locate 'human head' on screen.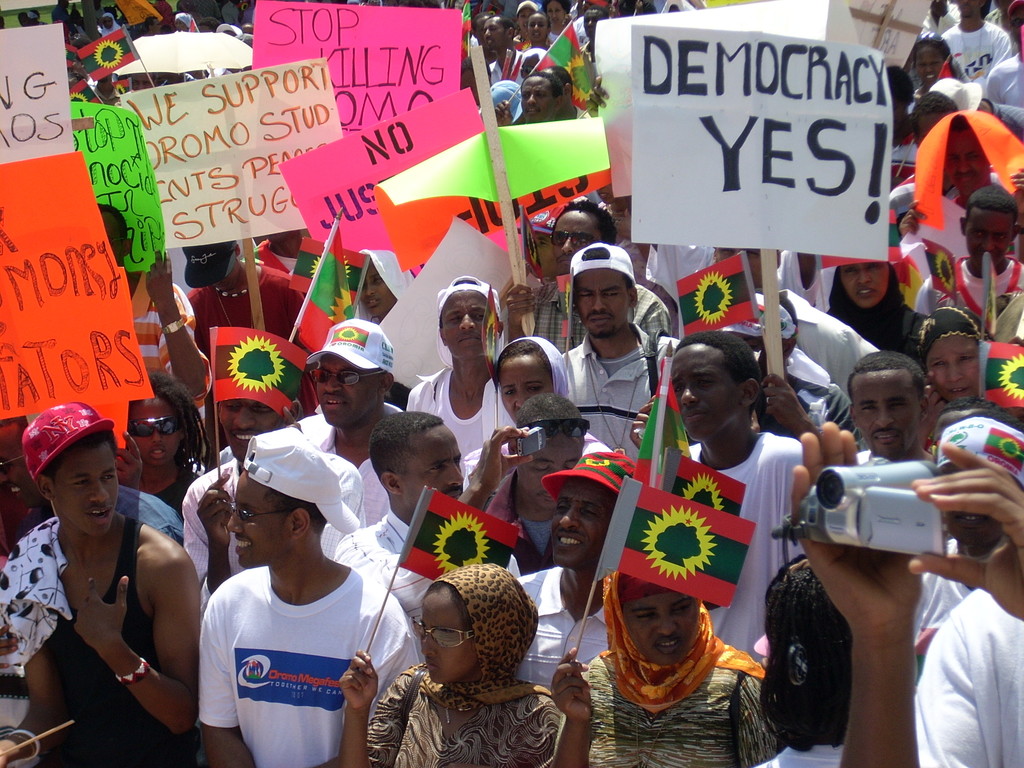
On screen at 596/180/614/204.
